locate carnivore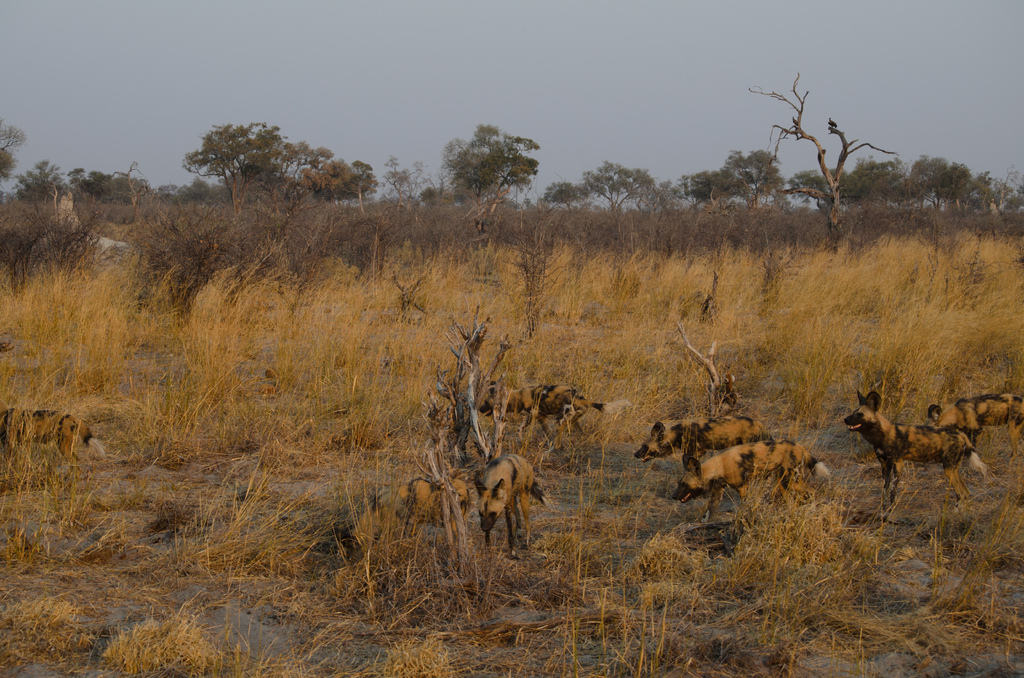
[left=635, top=408, right=771, bottom=454]
